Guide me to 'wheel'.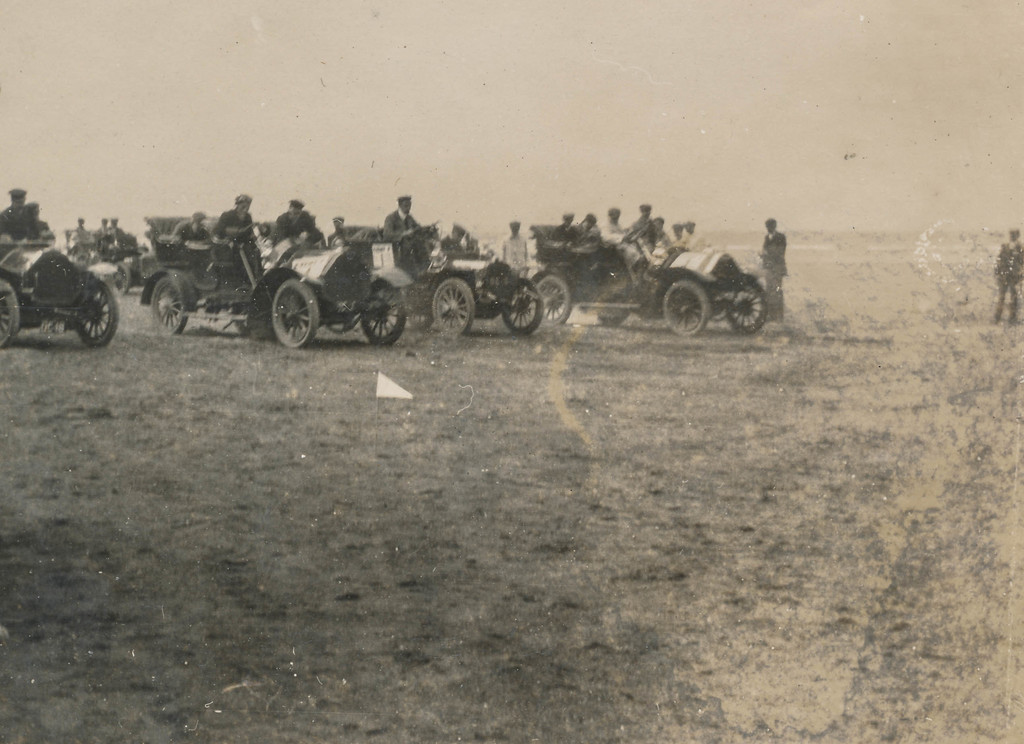
Guidance: (271, 277, 319, 348).
